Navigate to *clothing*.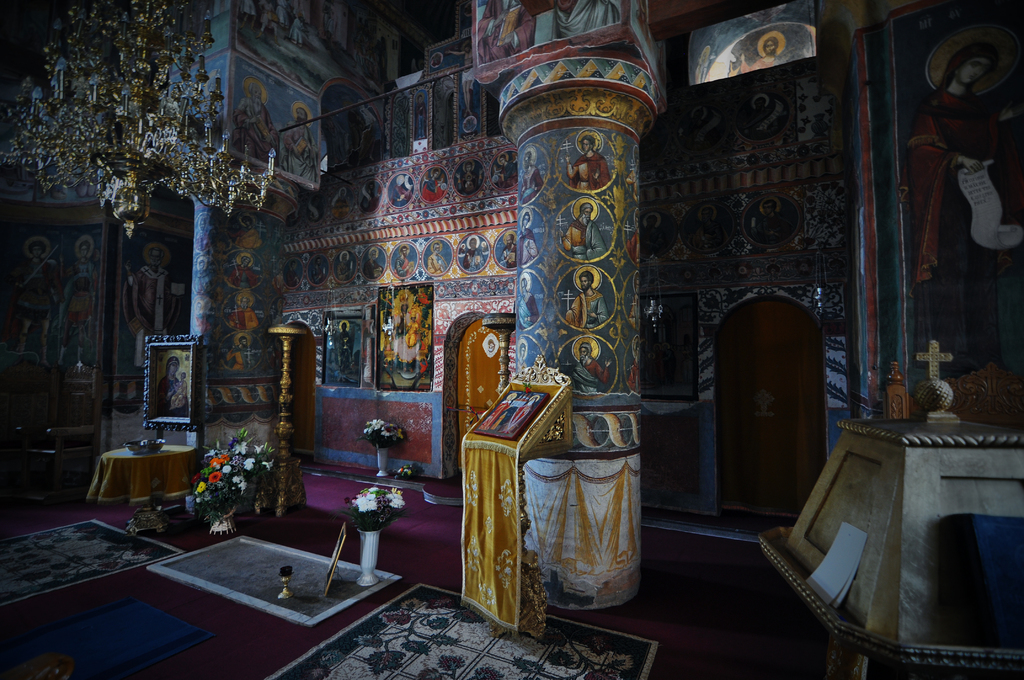
Navigation target: l=628, t=295, r=641, b=330.
